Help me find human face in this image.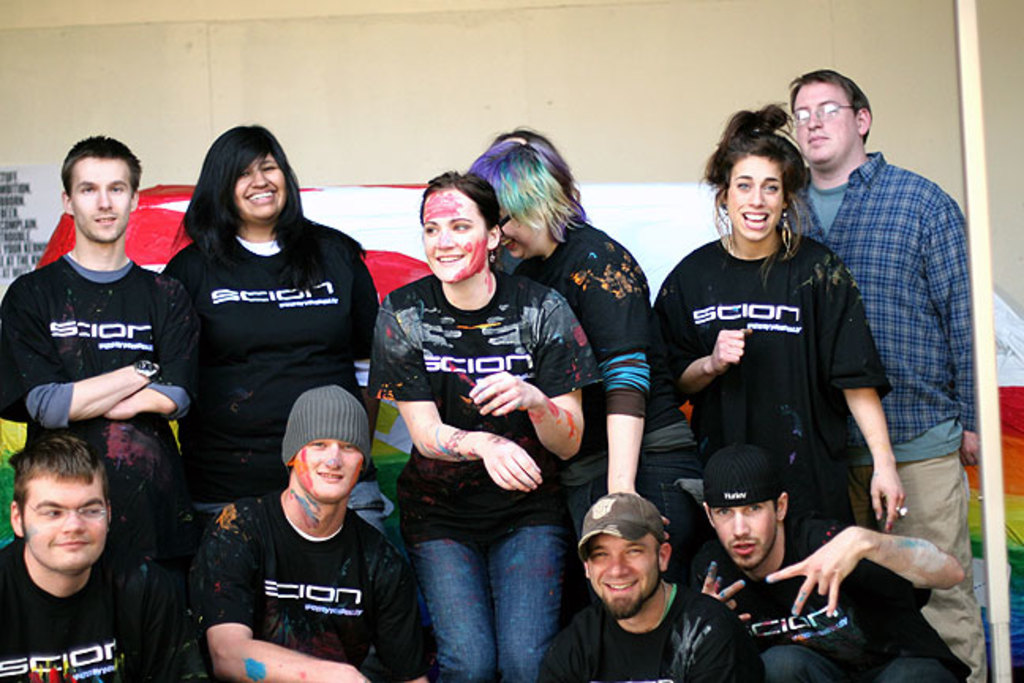
Found it: bbox(711, 500, 776, 564).
